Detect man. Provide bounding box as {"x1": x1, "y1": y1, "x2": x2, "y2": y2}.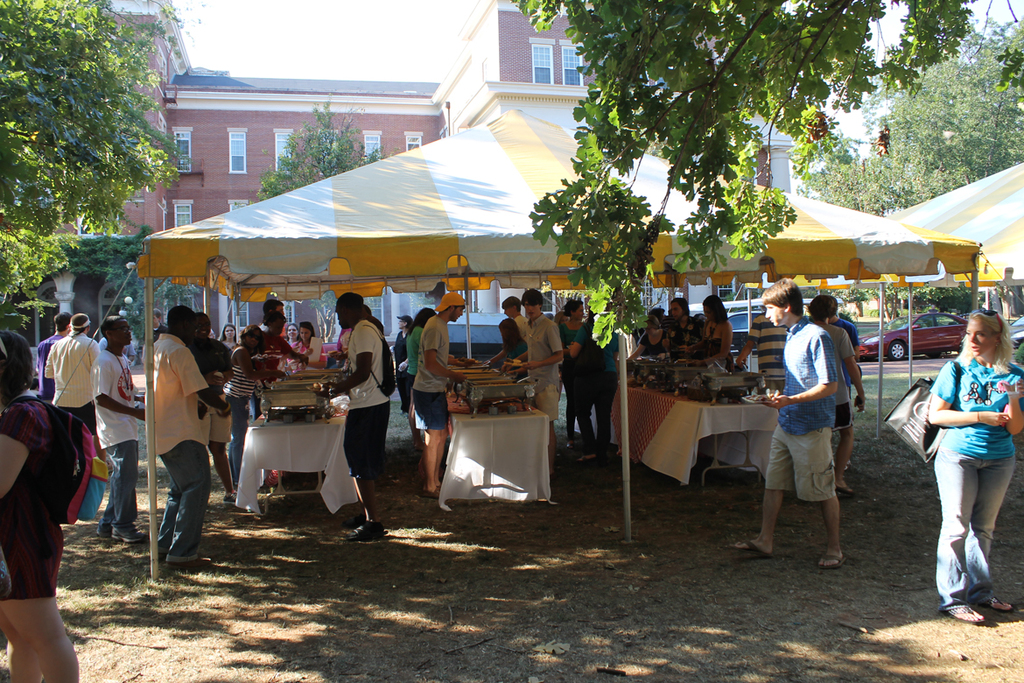
{"x1": 514, "y1": 291, "x2": 563, "y2": 466}.
